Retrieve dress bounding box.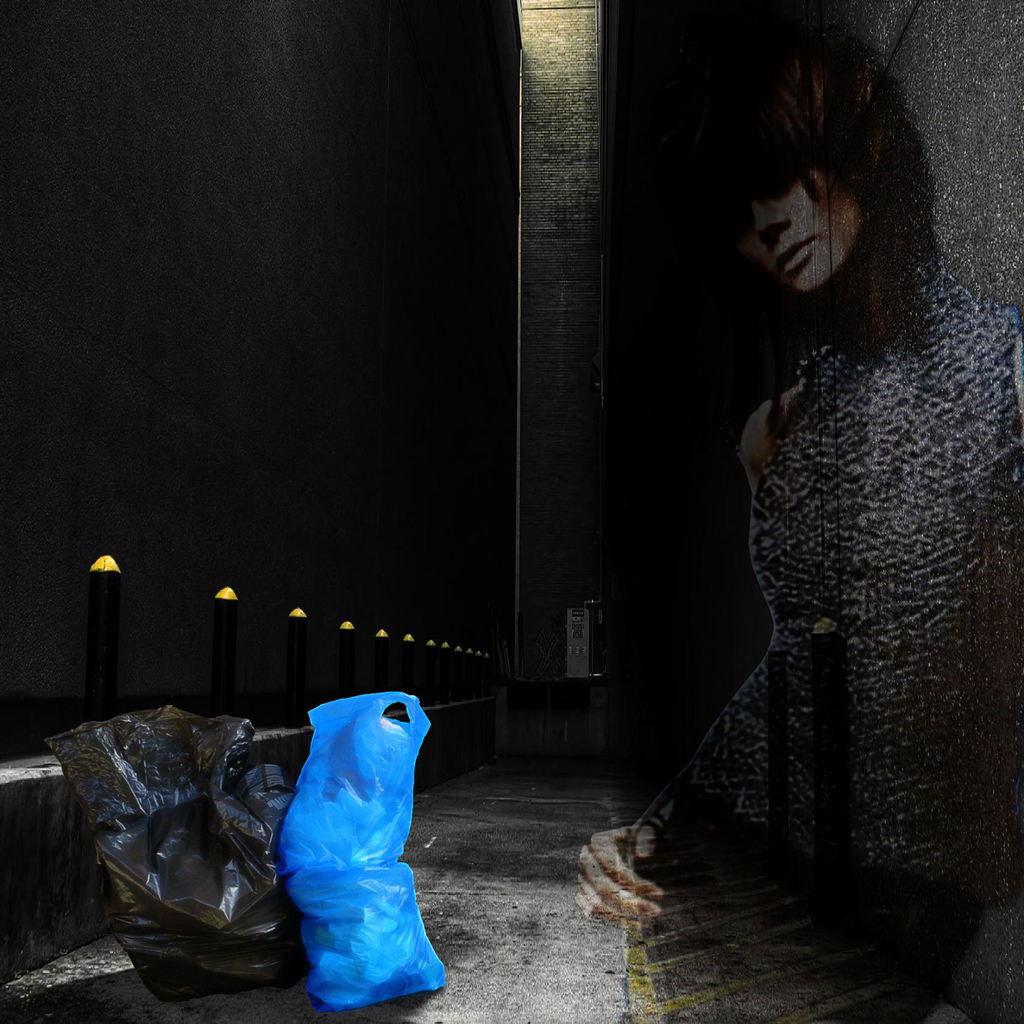
Bounding box: {"x1": 646, "y1": 259, "x2": 1023, "y2": 905}.
